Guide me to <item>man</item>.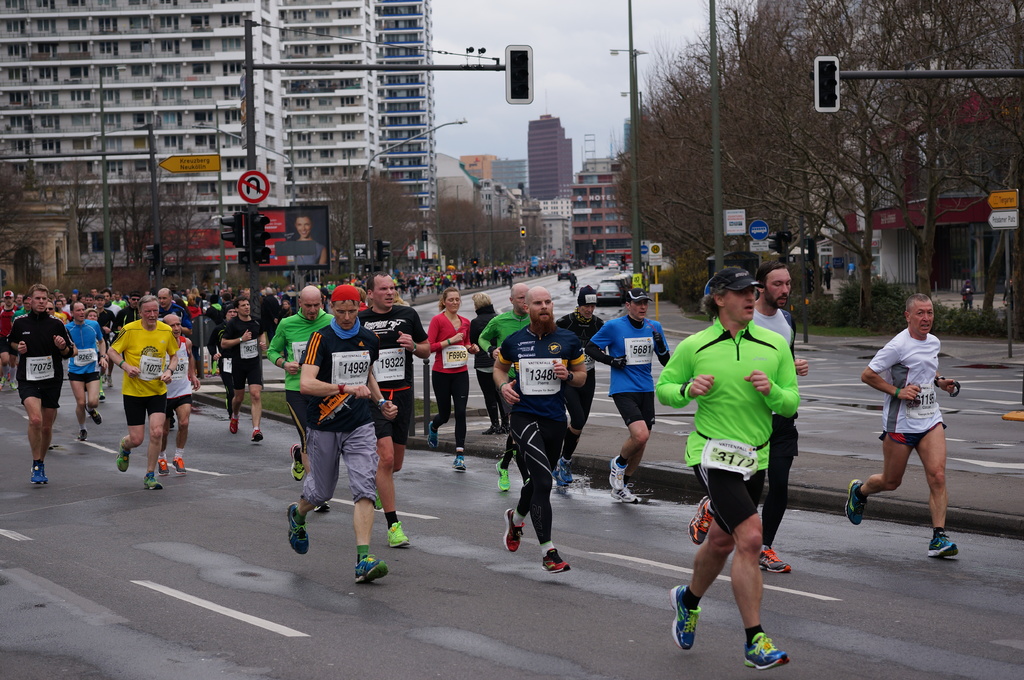
Guidance: 468, 287, 538, 490.
